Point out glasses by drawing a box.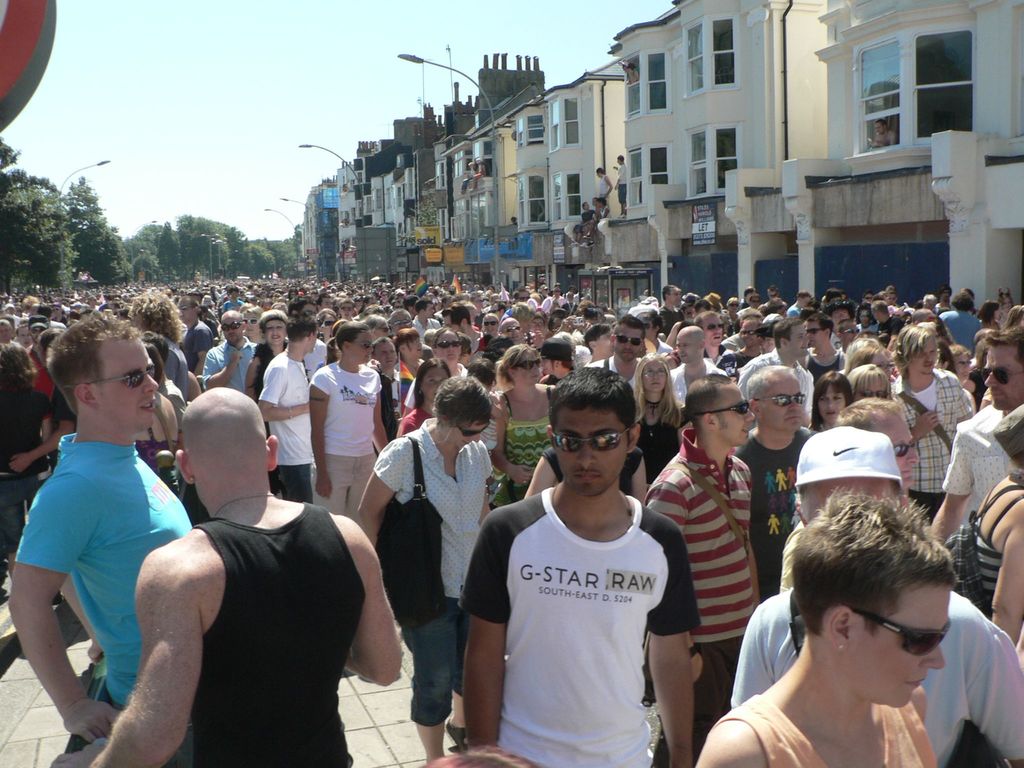
(left=878, top=362, right=897, bottom=372).
